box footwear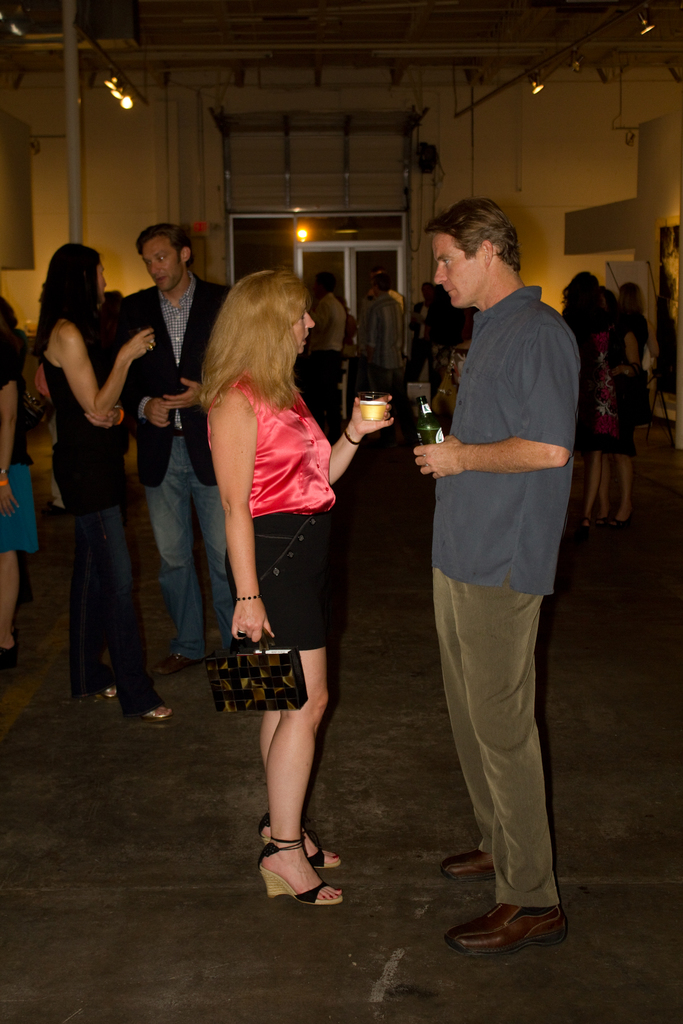
(left=158, top=652, right=201, bottom=675)
